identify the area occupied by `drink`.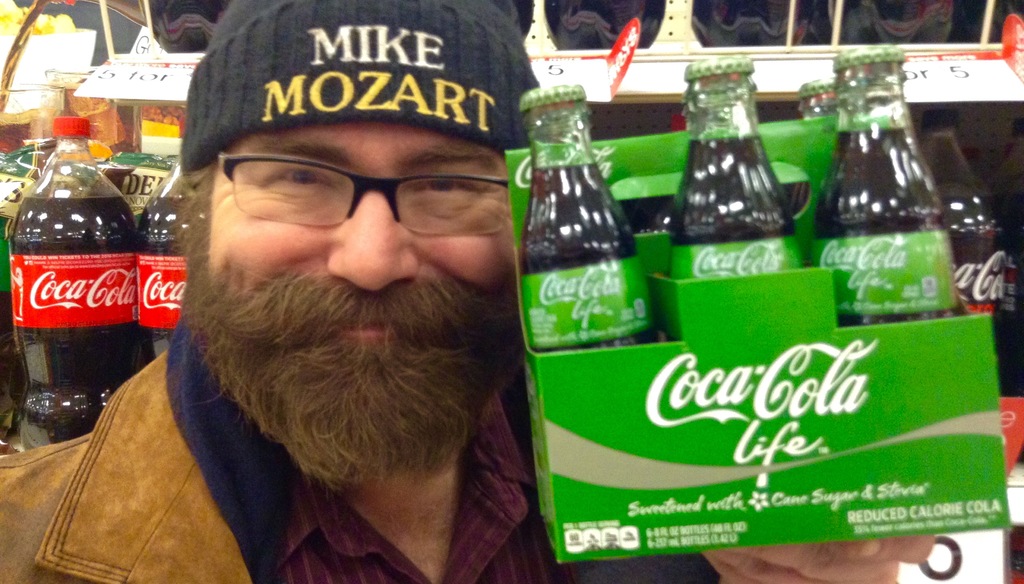
Area: x1=691 y1=0 x2=814 y2=51.
